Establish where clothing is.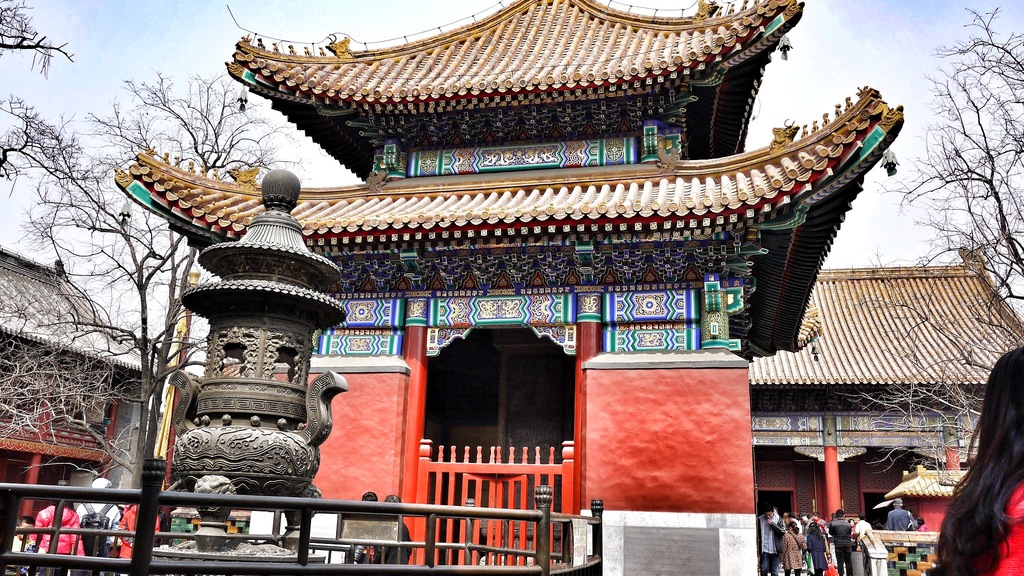
Established at [x1=35, y1=502, x2=79, y2=559].
